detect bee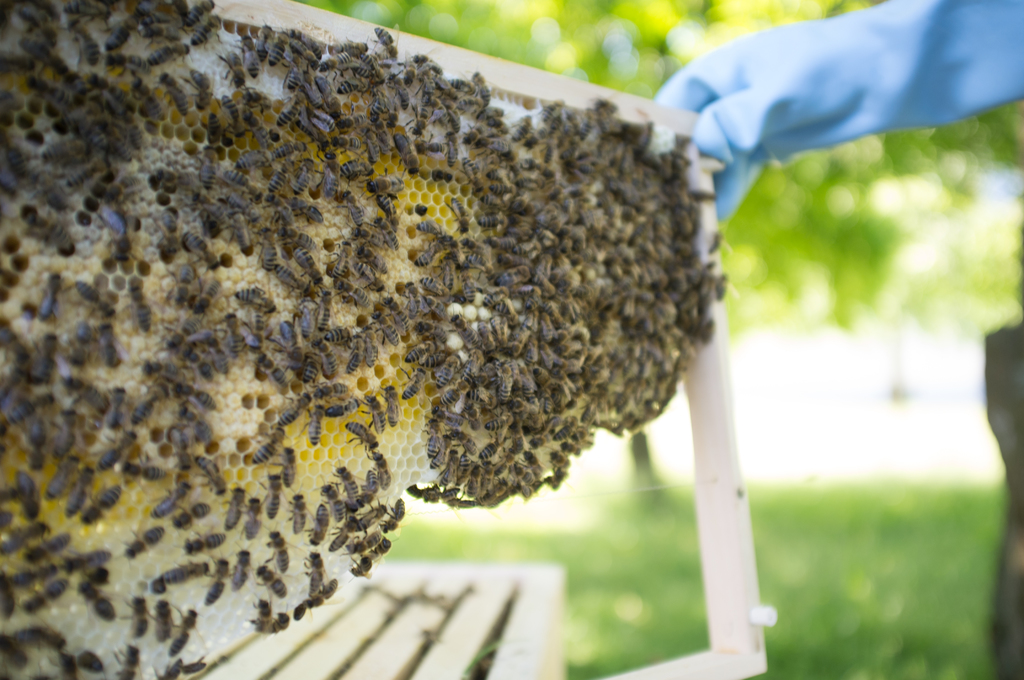
l=248, t=427, r=289, b=467
